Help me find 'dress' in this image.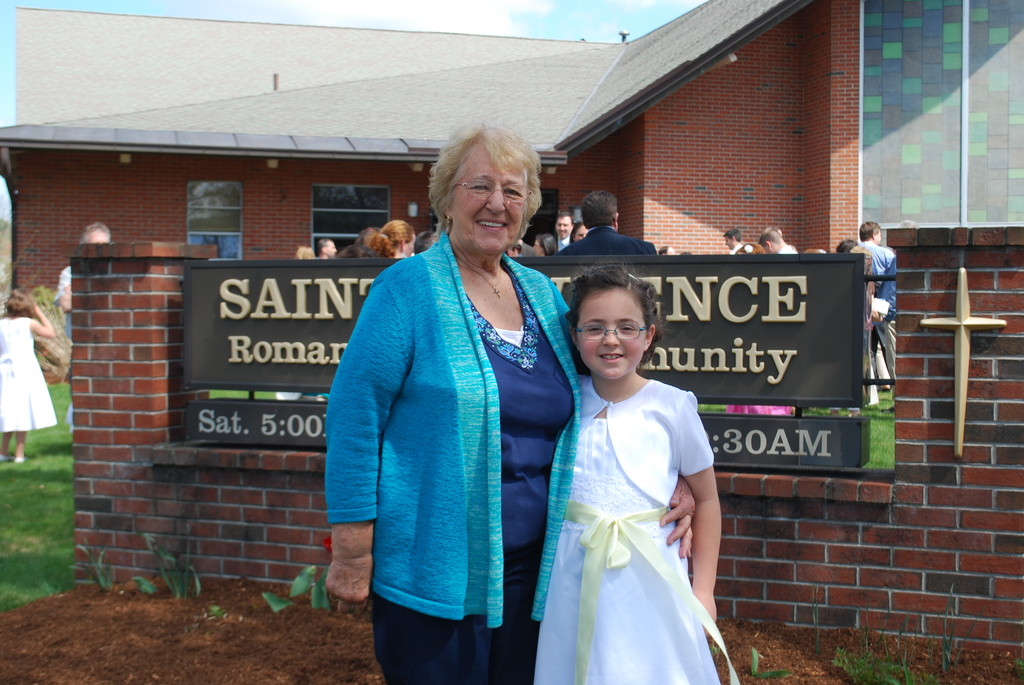
Found it: {"left": 534, "top": 377, "right": 719, "bottom": 684}.
